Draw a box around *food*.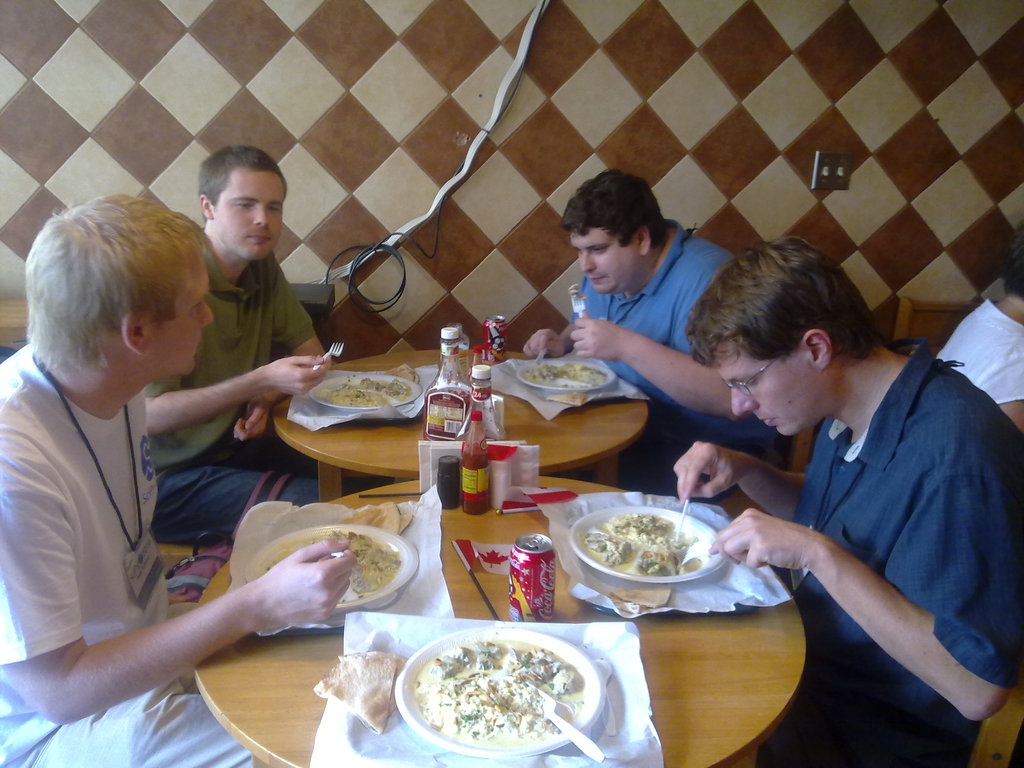
{"x1": 327, "y1": 502, "x2": 412, "y2": 536}.
